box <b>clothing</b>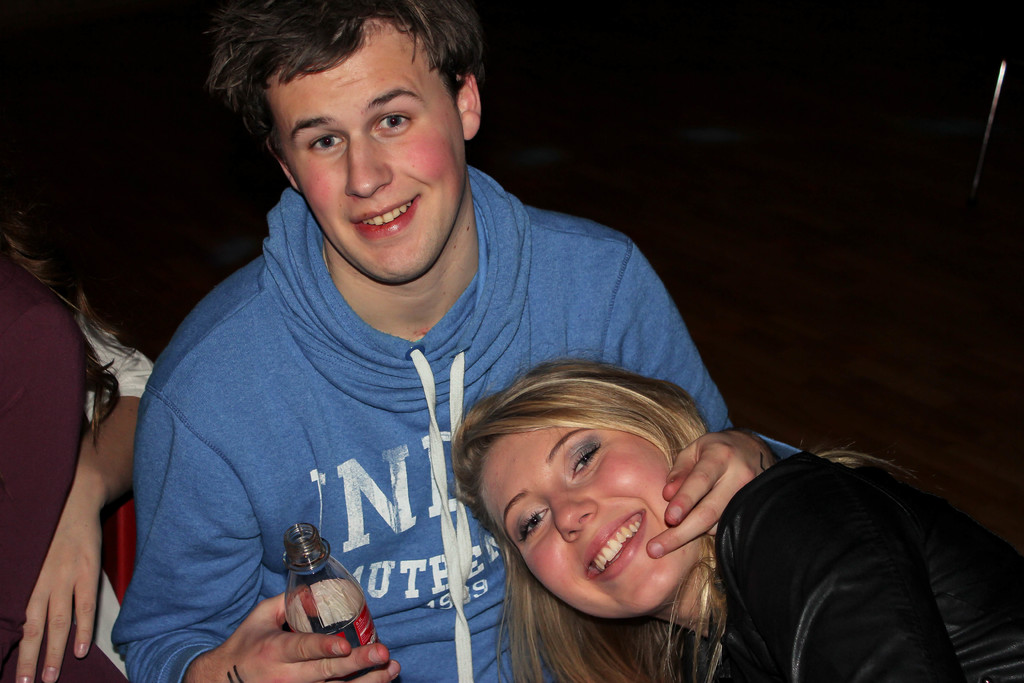
[left=115, top=167, right=723, bottom=682]
